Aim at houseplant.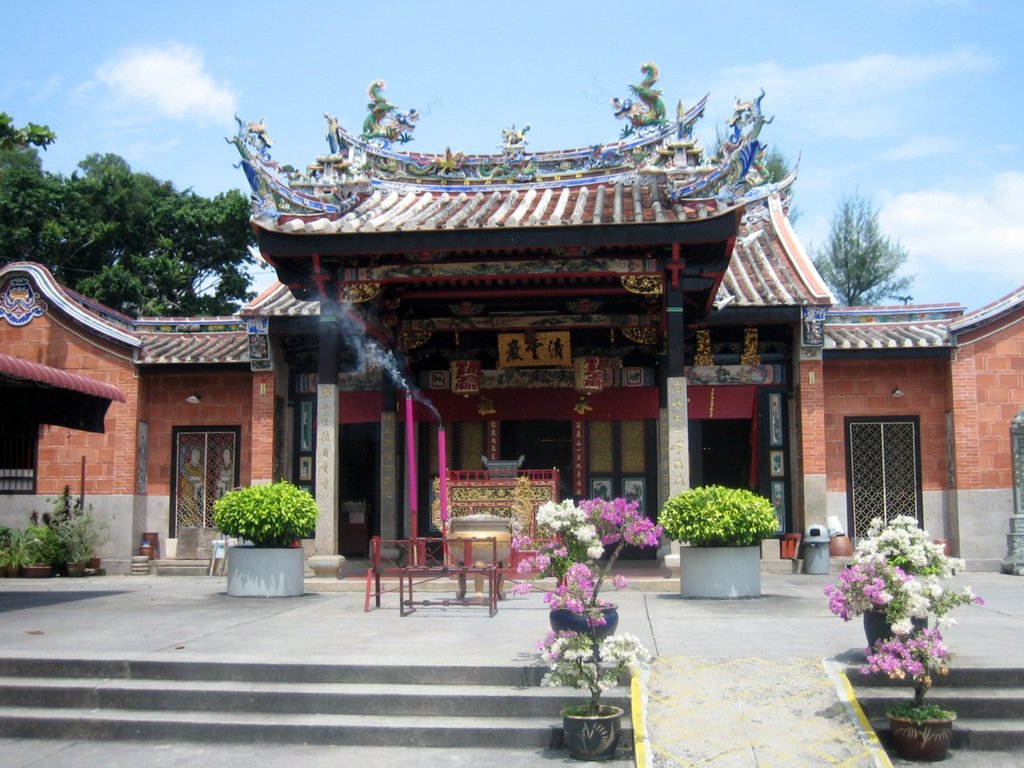
Aimed at <region>658, 481, 780, 605</region>.
